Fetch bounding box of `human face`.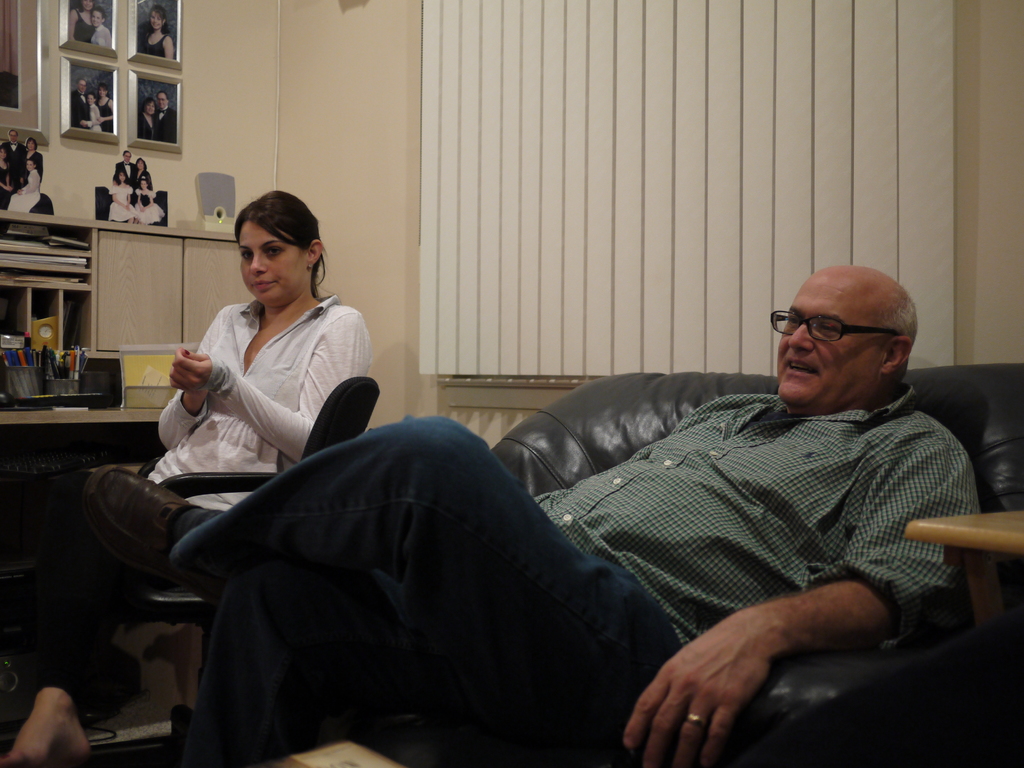
Bbox: BBox(240, 213, 319, 306).
